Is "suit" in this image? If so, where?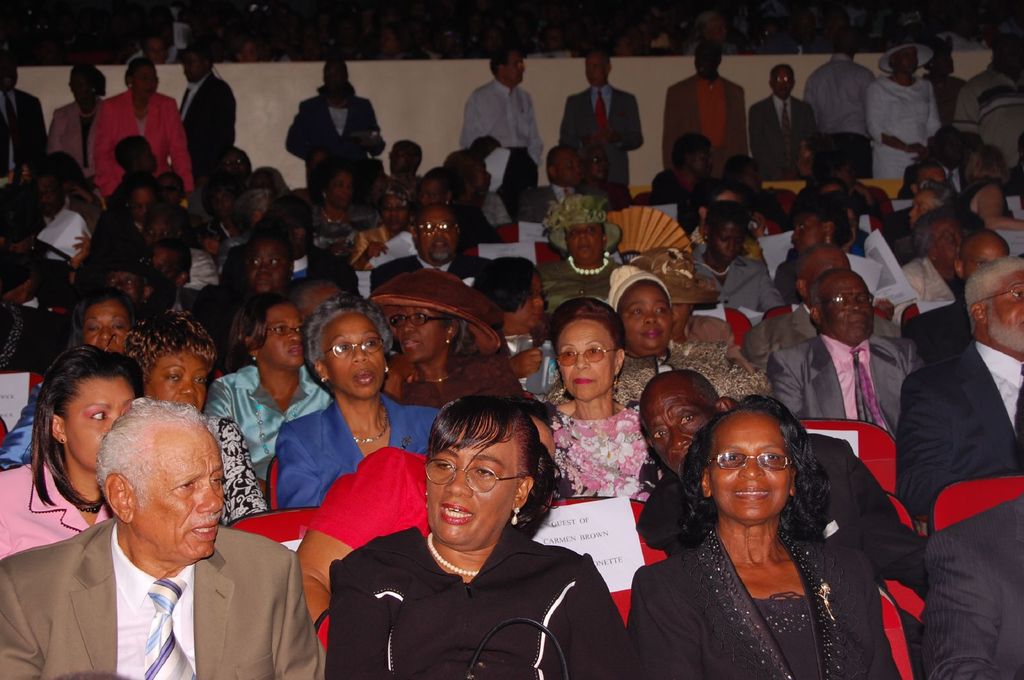
Yes, at {"left": 42, "top": 198, "right": 104, "bottom": 260}.
